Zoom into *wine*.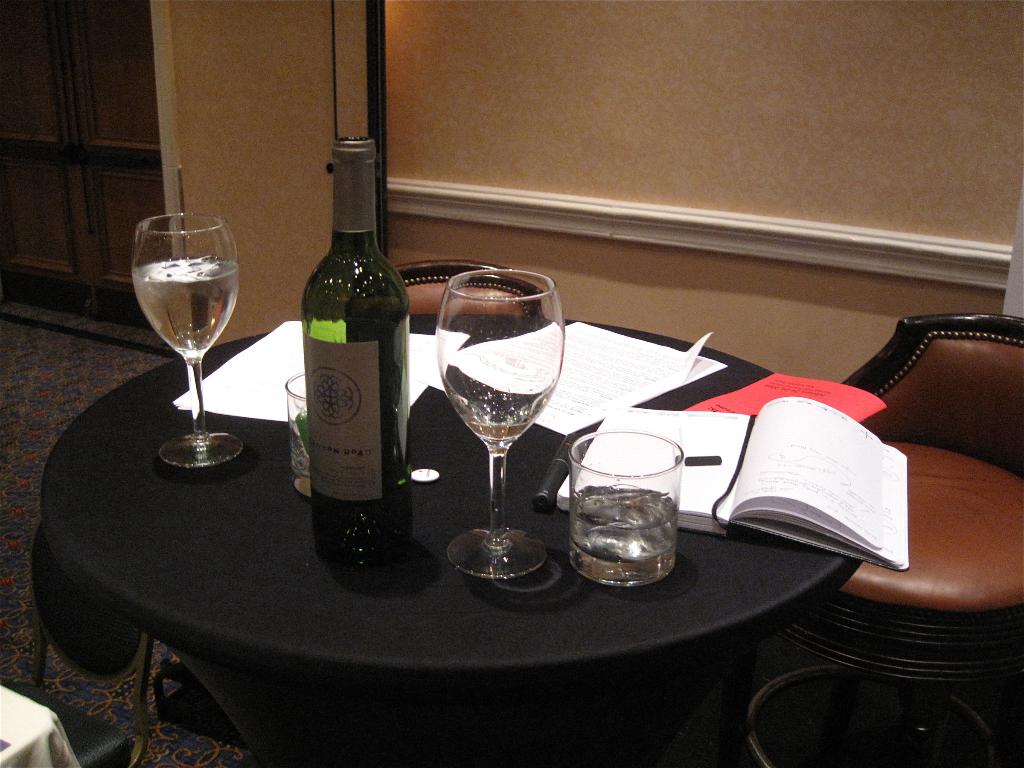
Zoom target: 134 257 239 362.
